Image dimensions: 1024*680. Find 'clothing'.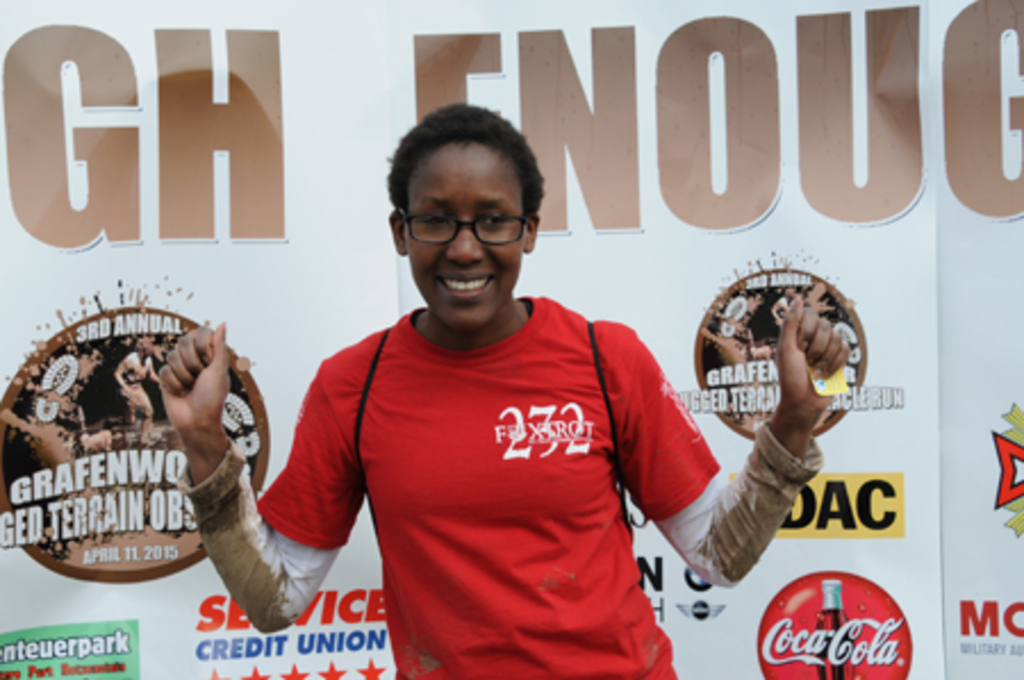
[116, 348, 155, 428].
